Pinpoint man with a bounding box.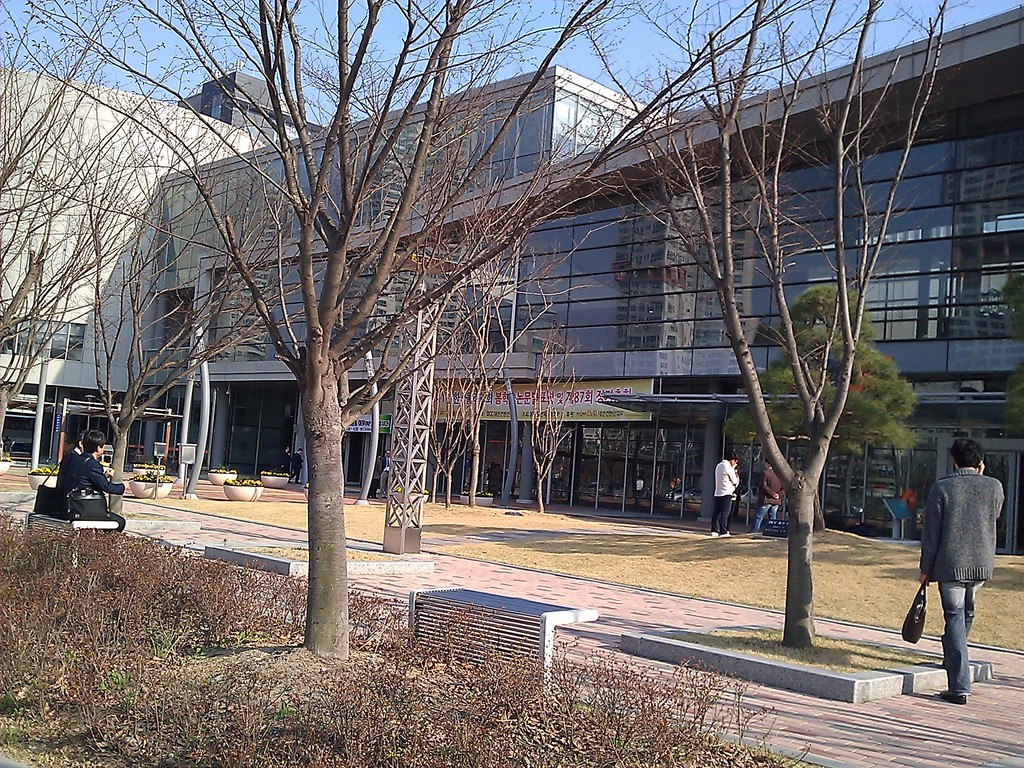
(left=913, top=430, right=1009, bottom=705).
